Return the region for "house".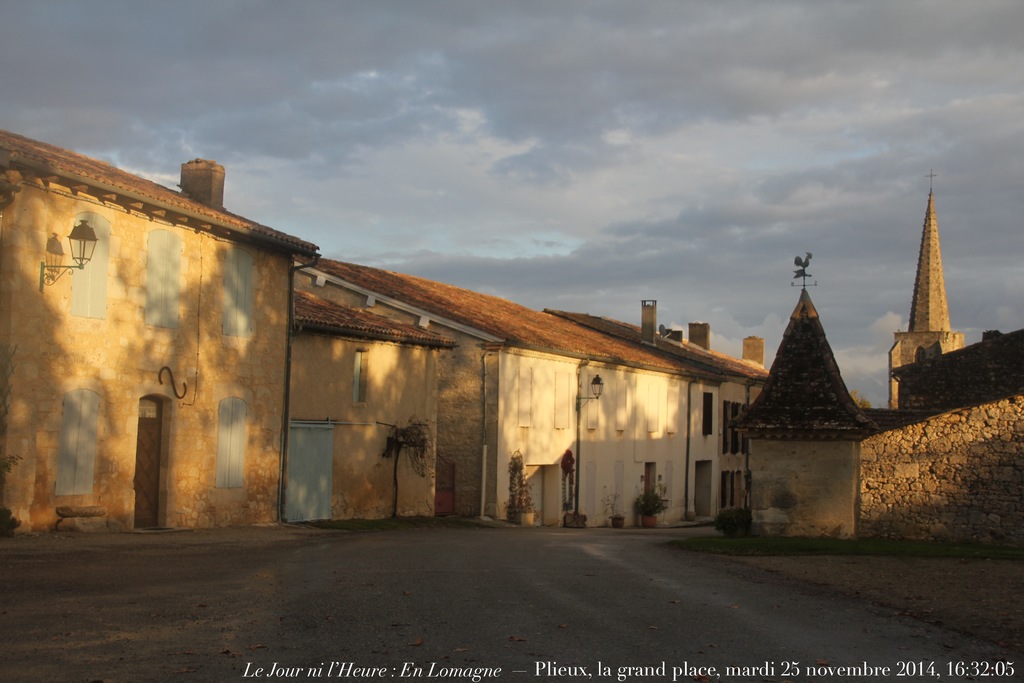
539,292,771,516.
